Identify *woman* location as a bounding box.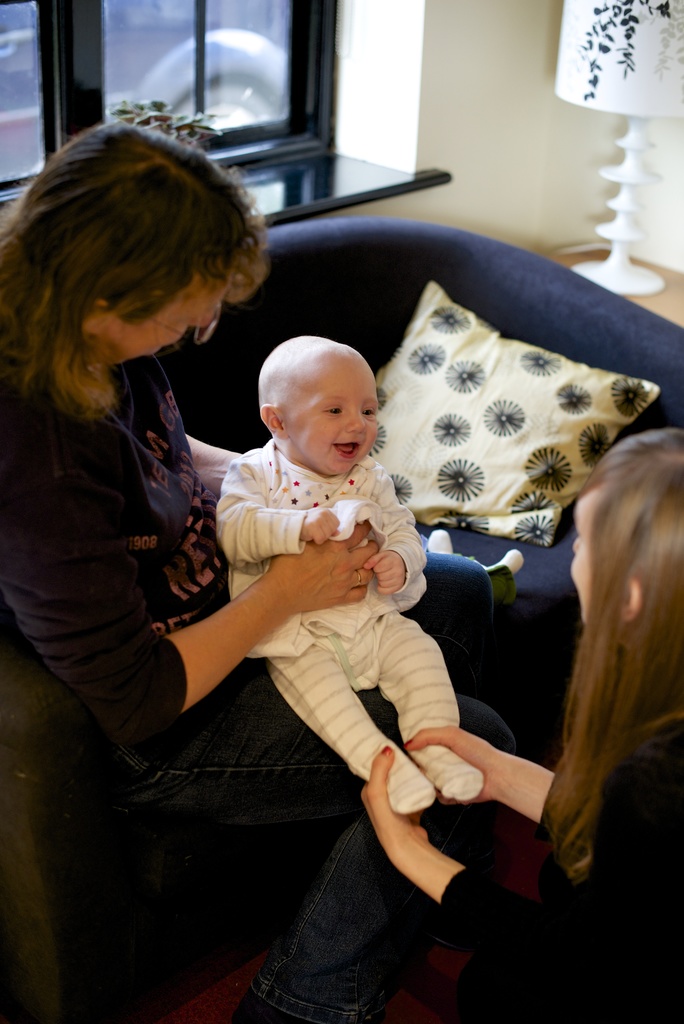
0:124:514:824.
